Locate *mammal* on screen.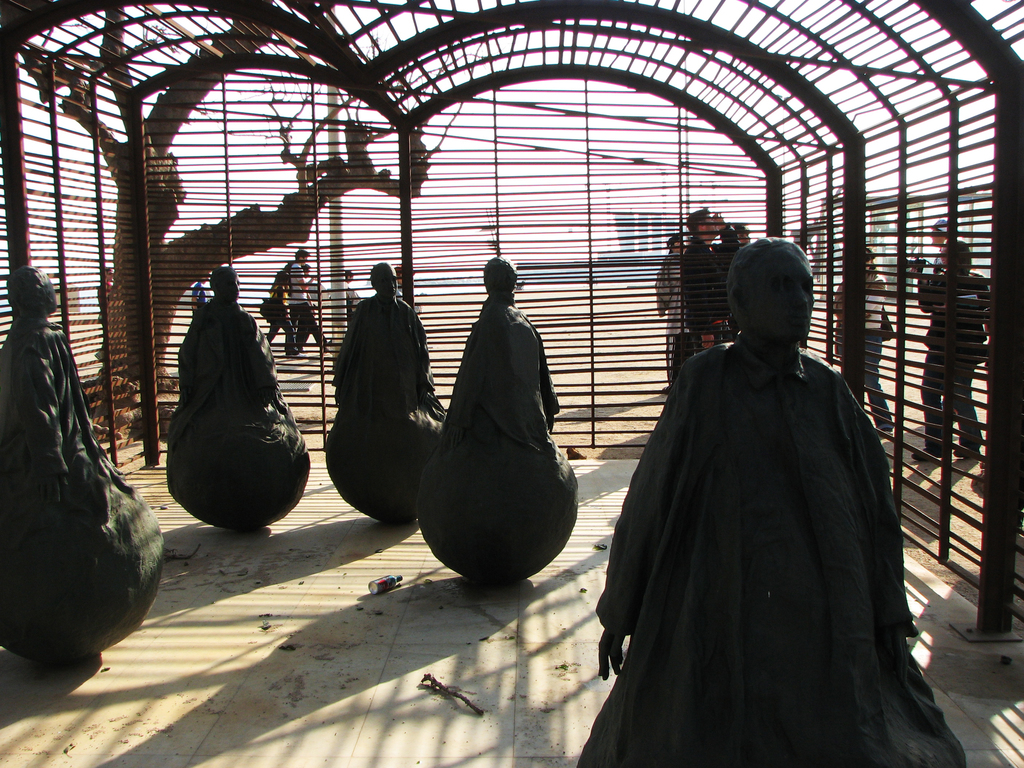
On screen at left=649, top=230, right=680, bottom=349.
